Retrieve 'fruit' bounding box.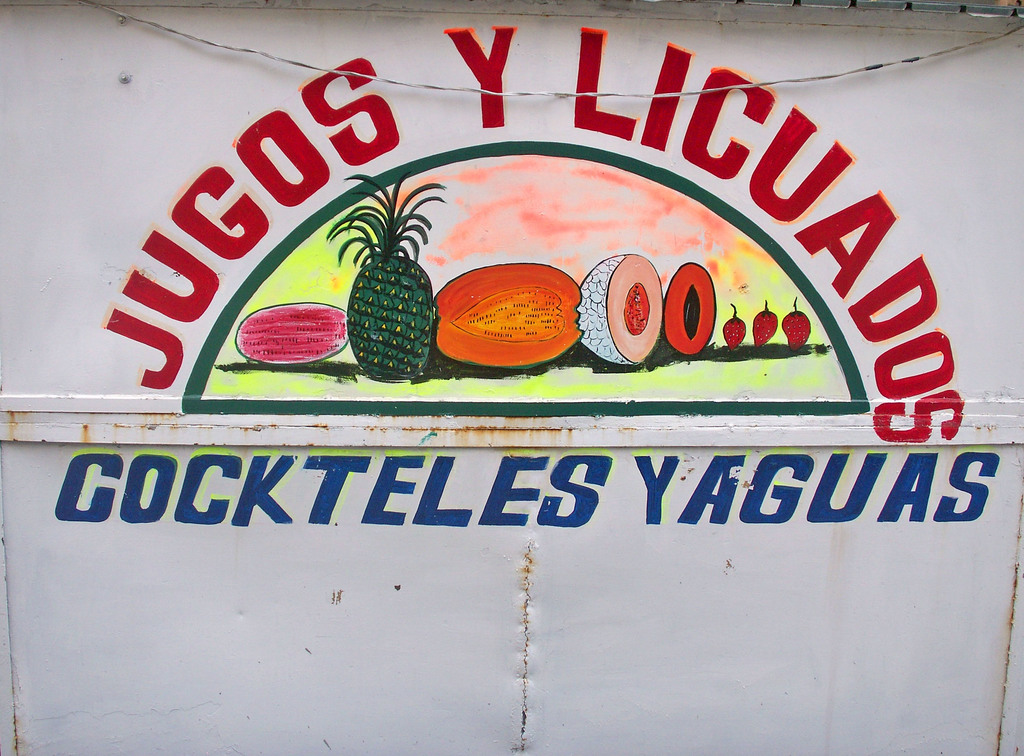
Bounding box: (left=751, top=309, right=787, bottom=341).
